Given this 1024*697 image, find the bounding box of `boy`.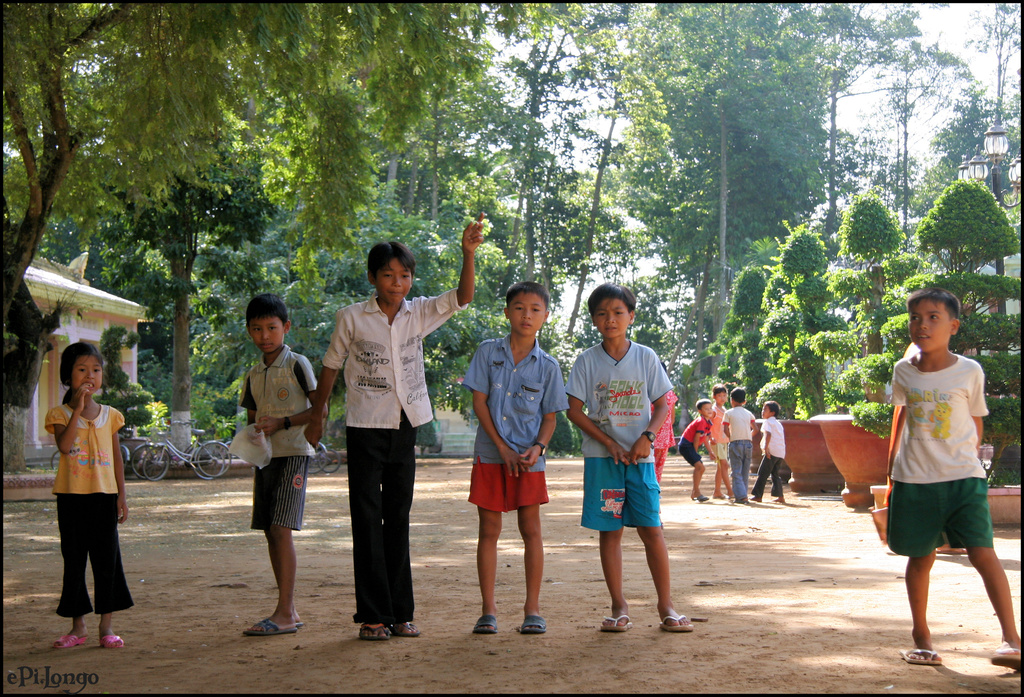
{"left": 461, "top": 281, "right": 570, "bottom": 636}.
